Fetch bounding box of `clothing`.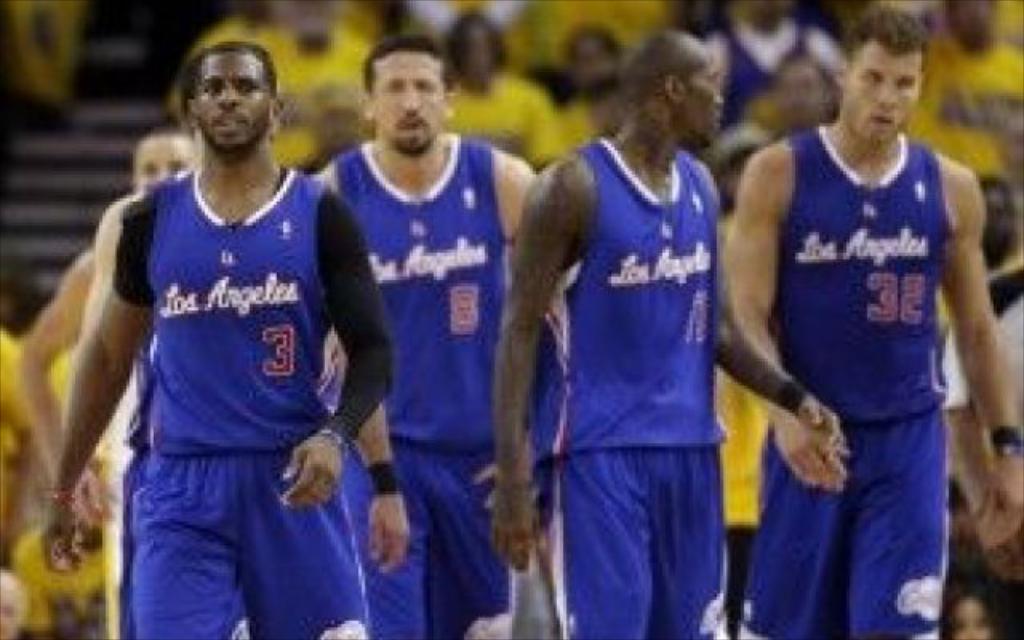
Bbox: Rect(523, 136, 725, 638).
